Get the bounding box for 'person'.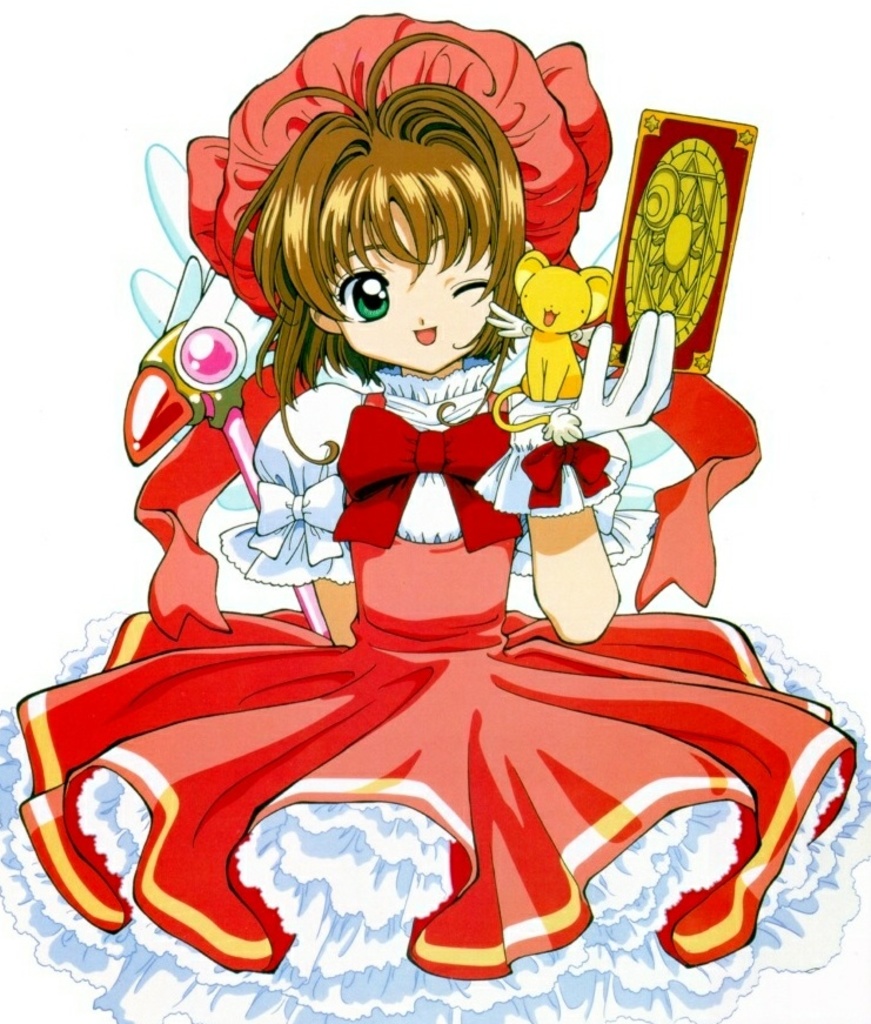
(56,91,793,957).
